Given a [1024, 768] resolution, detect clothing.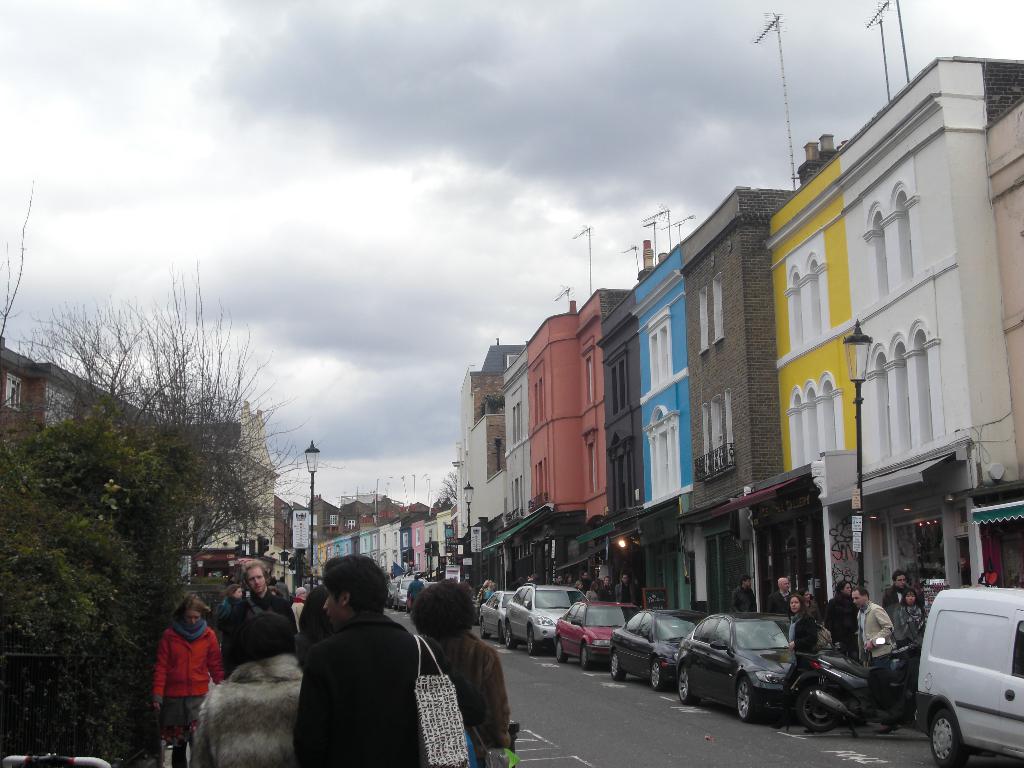
788/609/817/668.
